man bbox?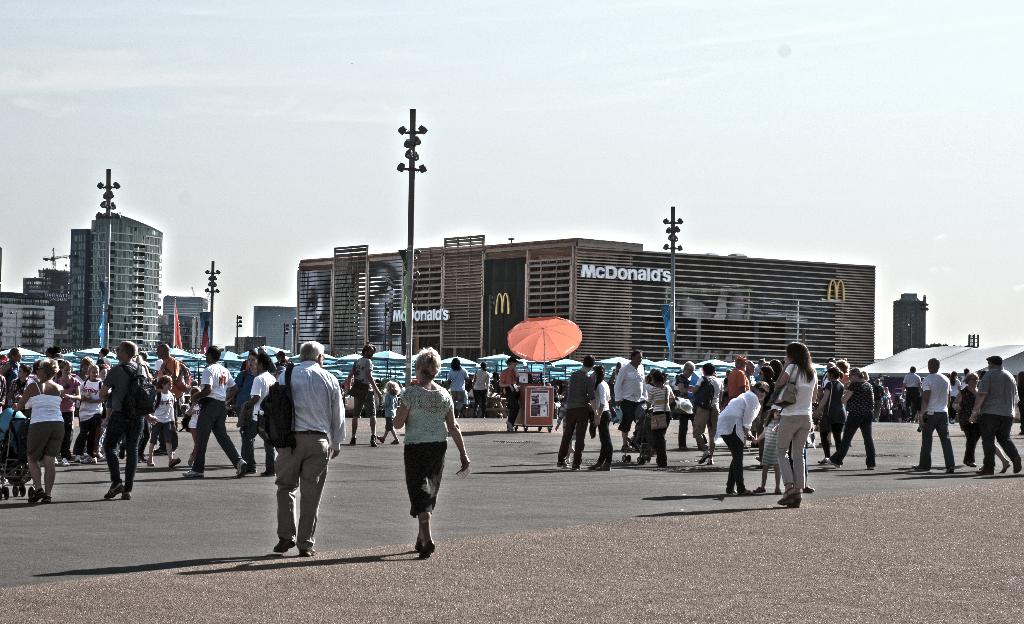
(557, 352, 598, 472)
